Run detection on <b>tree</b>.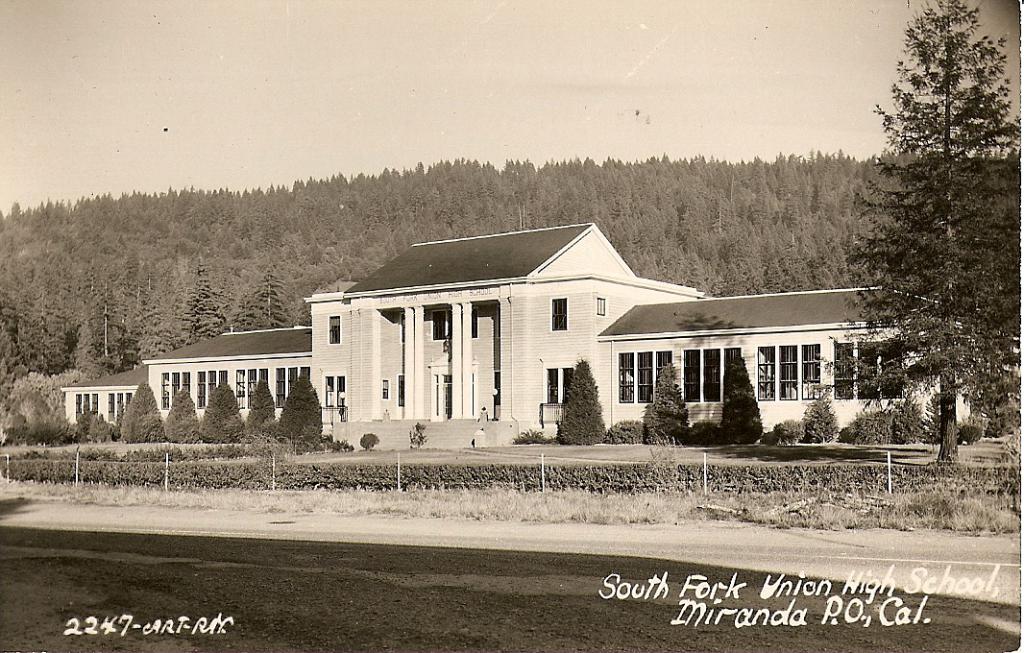
Result: 639, 365, 688, 448.
